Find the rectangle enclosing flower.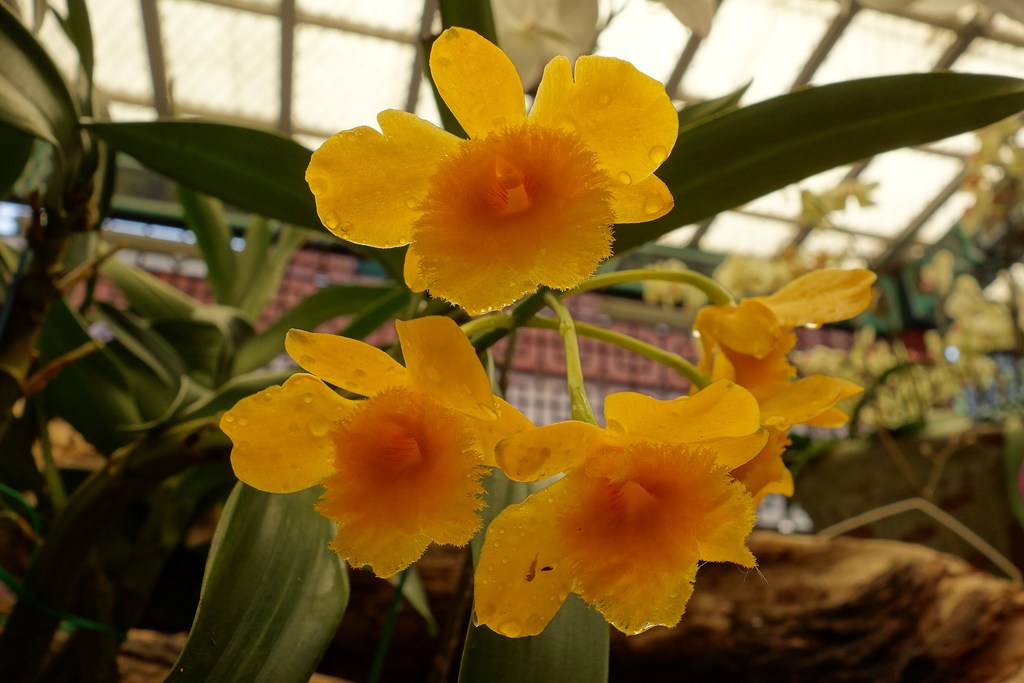
crop(468, 372, 775, 642).
